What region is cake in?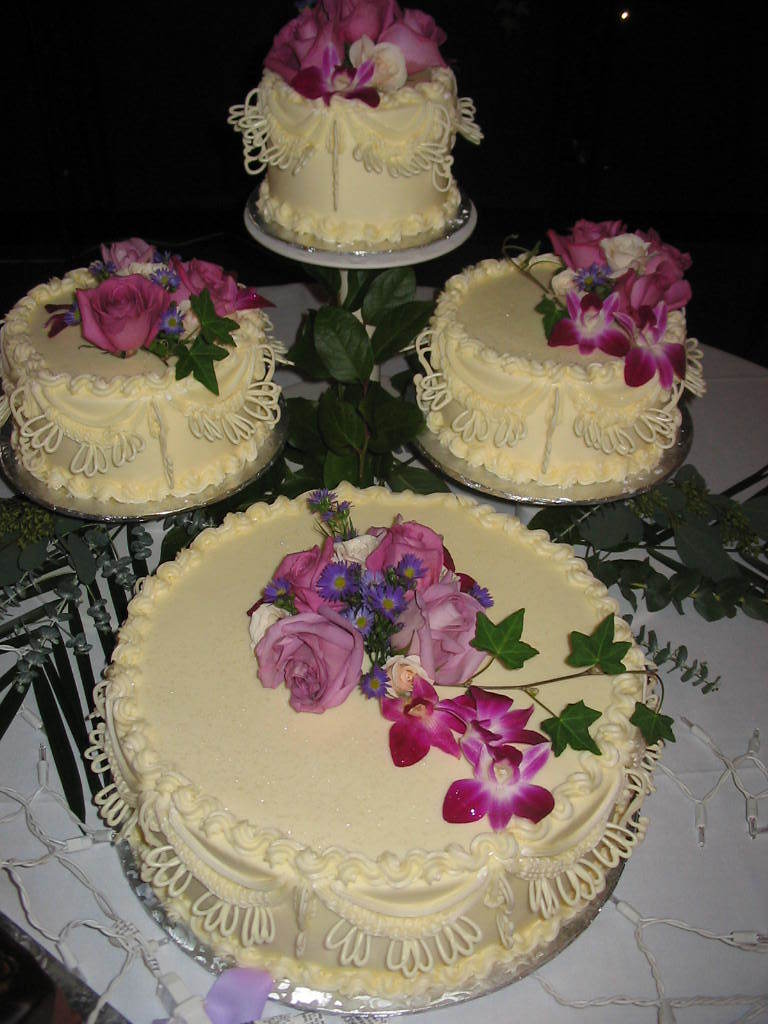
<bbox>0, 263, 296, 504</bbox>.
